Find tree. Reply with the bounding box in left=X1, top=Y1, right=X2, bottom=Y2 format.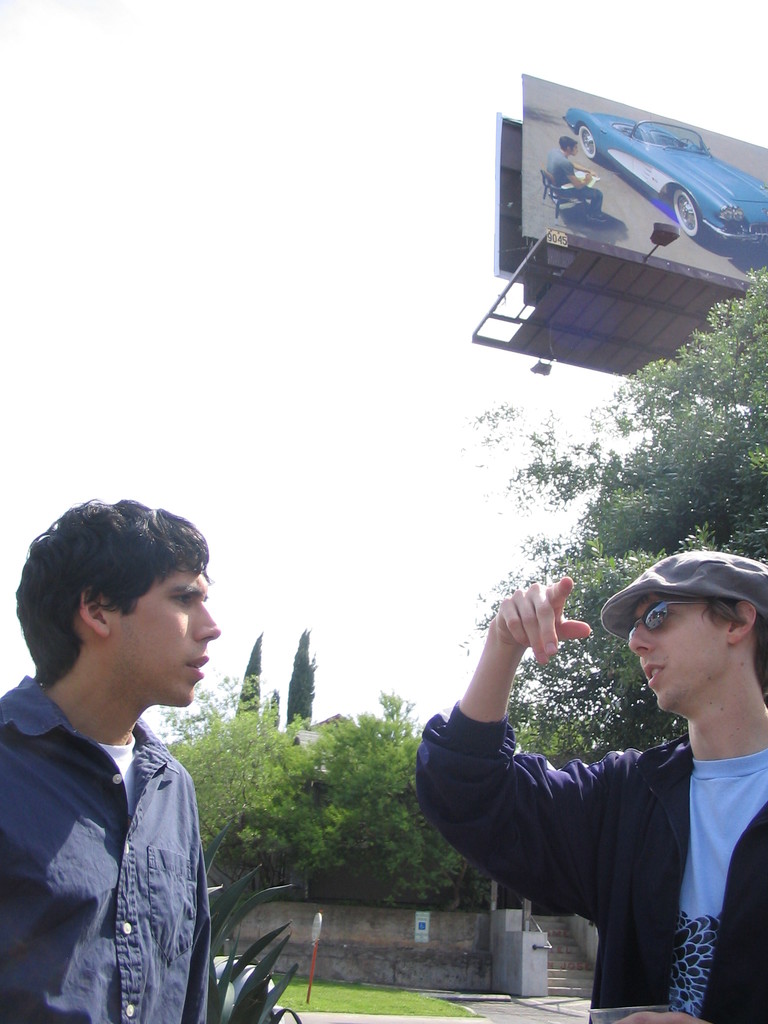
left=460, top=266, right=767, bottom=746.
